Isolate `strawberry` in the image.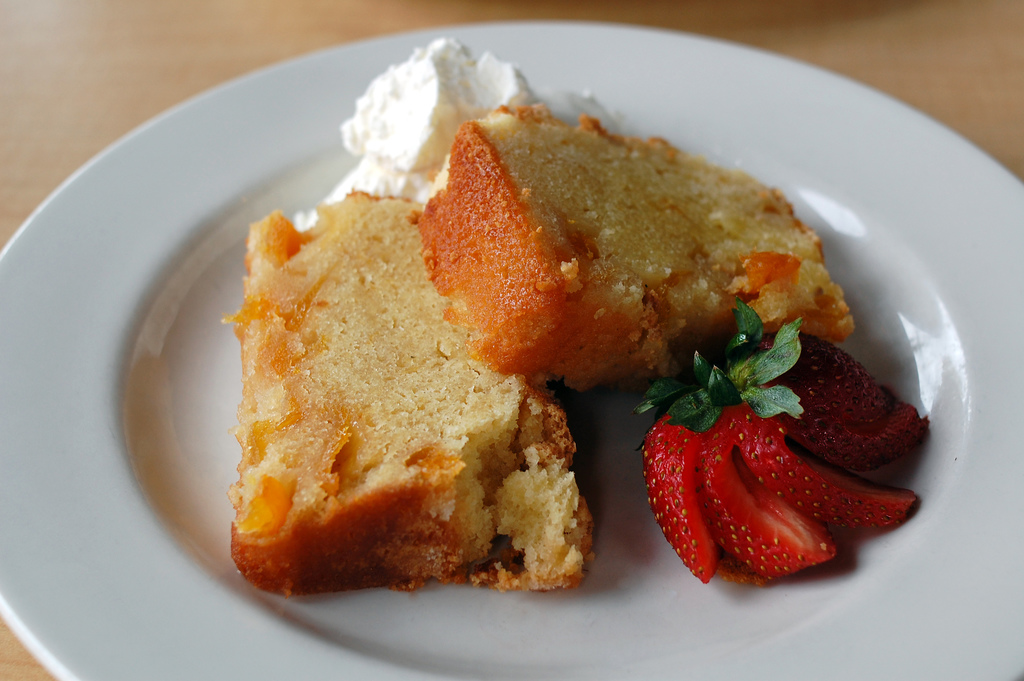
Isolated region: box(652, 327, 875, 566).
